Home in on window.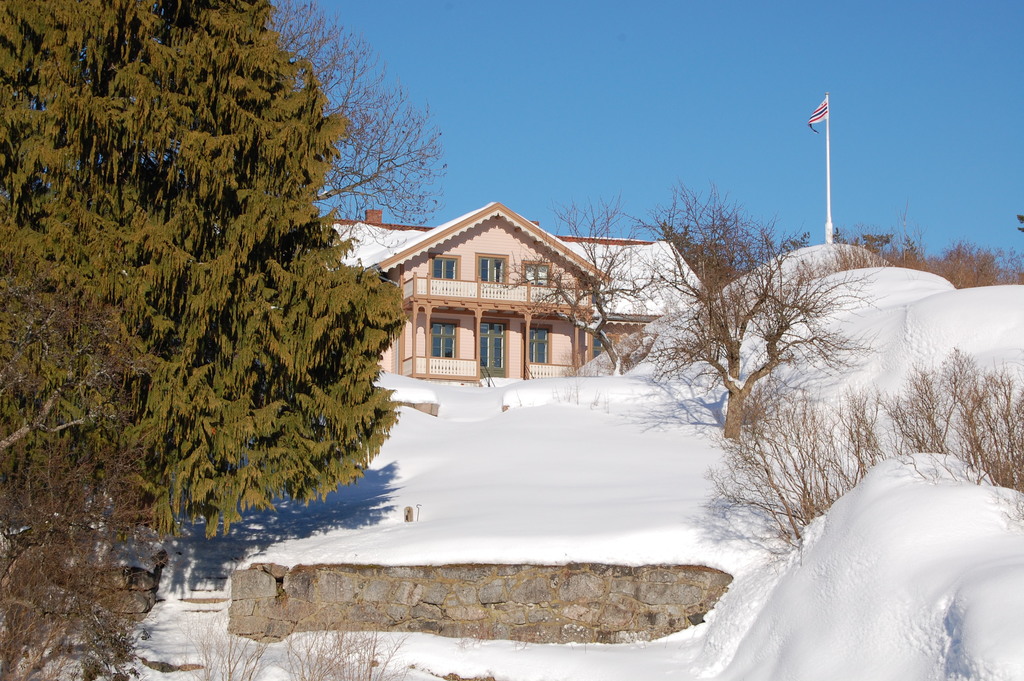
Homed in at Rect(527, 325, 551, 364).
